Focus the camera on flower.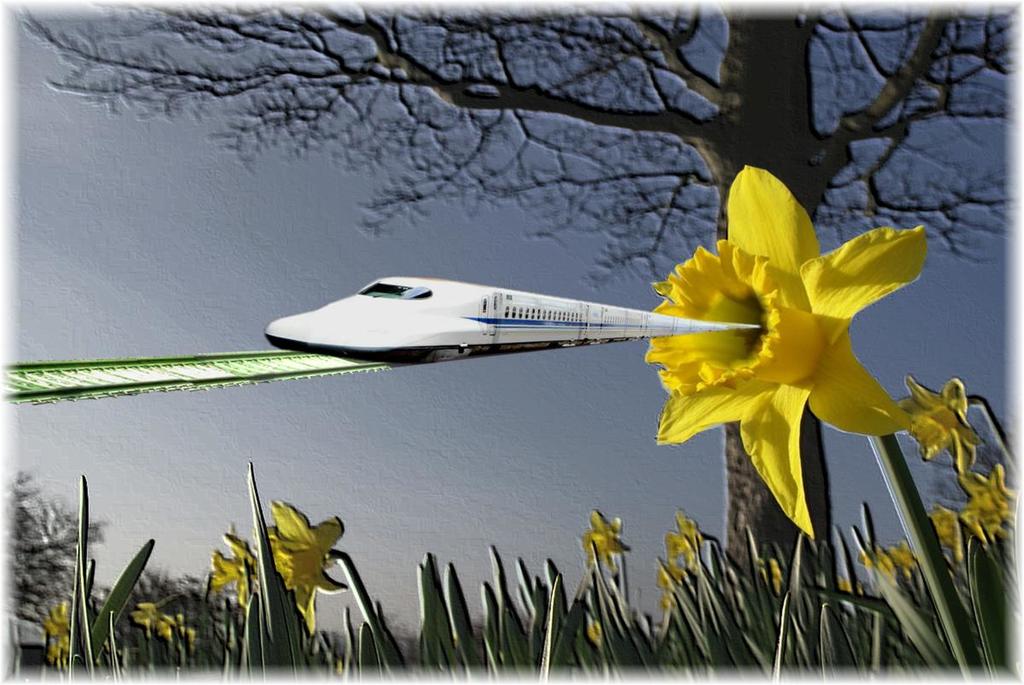
Focus region: bbox=[212, 532, 261, 609].
